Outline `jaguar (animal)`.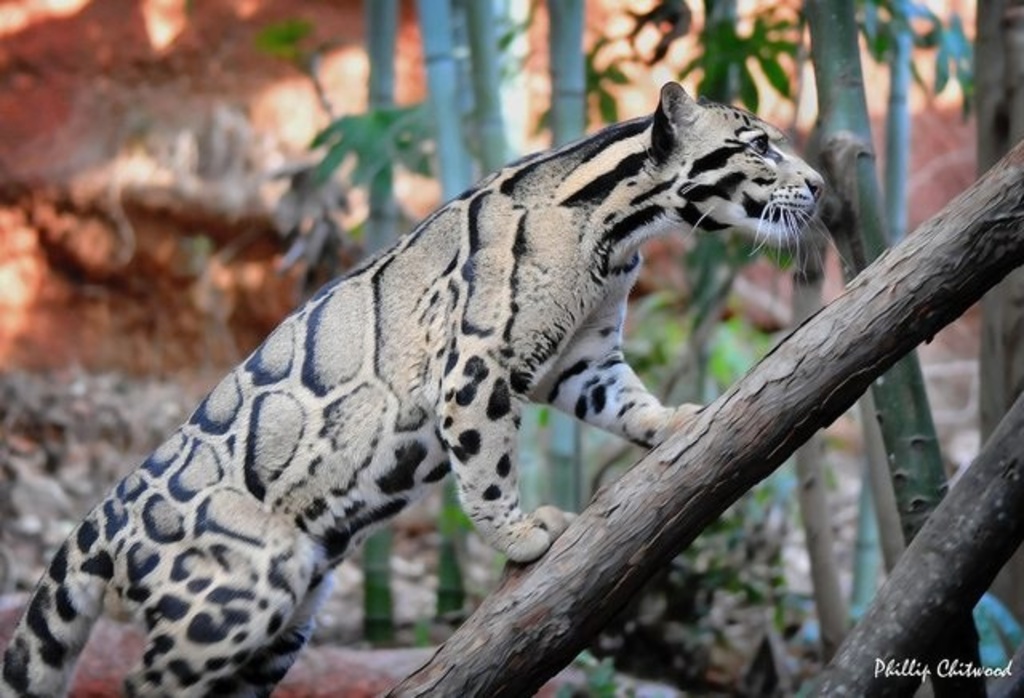
Outline: [left=0, top=78, right=853, bottom=696].
